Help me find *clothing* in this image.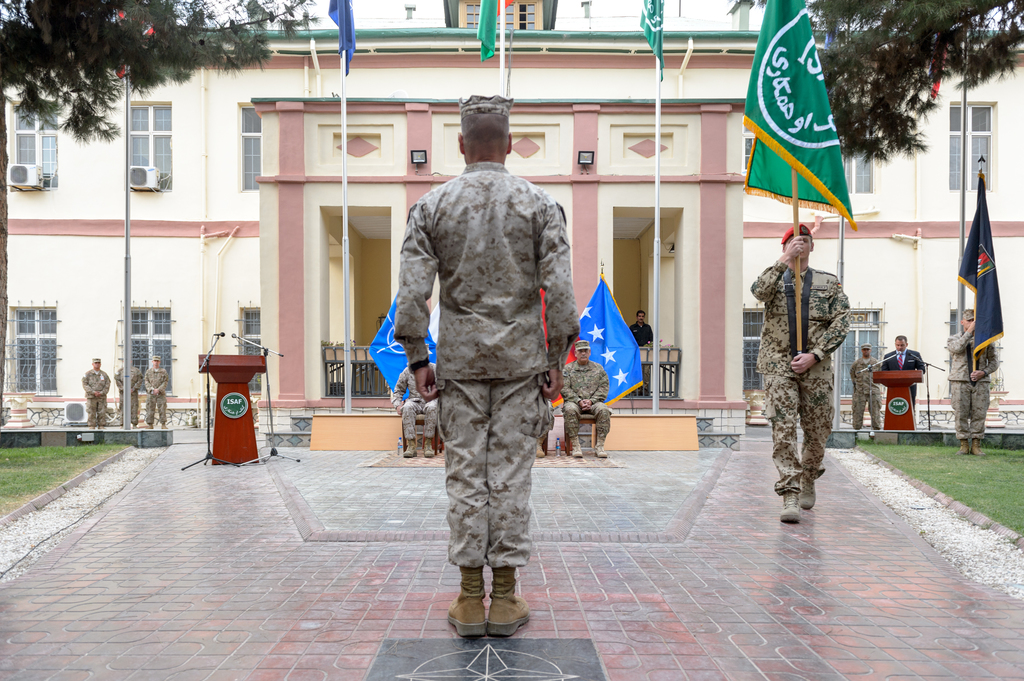
Found it: BBox(383, 354, 438, 456).
